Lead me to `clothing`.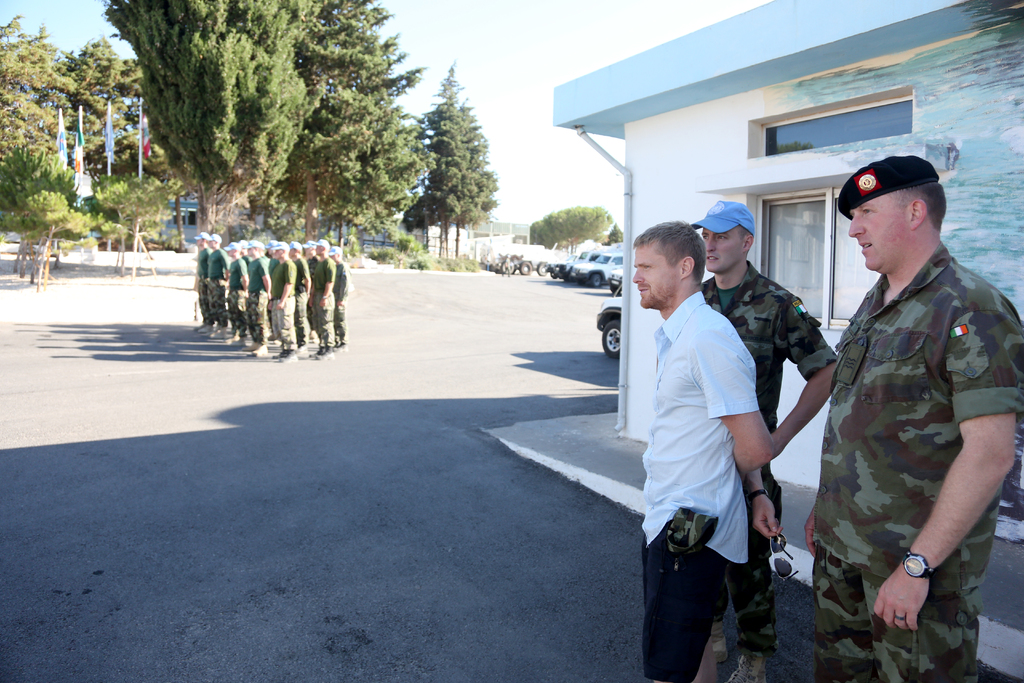
Lead to detection(797, 221, 1013, 652).
